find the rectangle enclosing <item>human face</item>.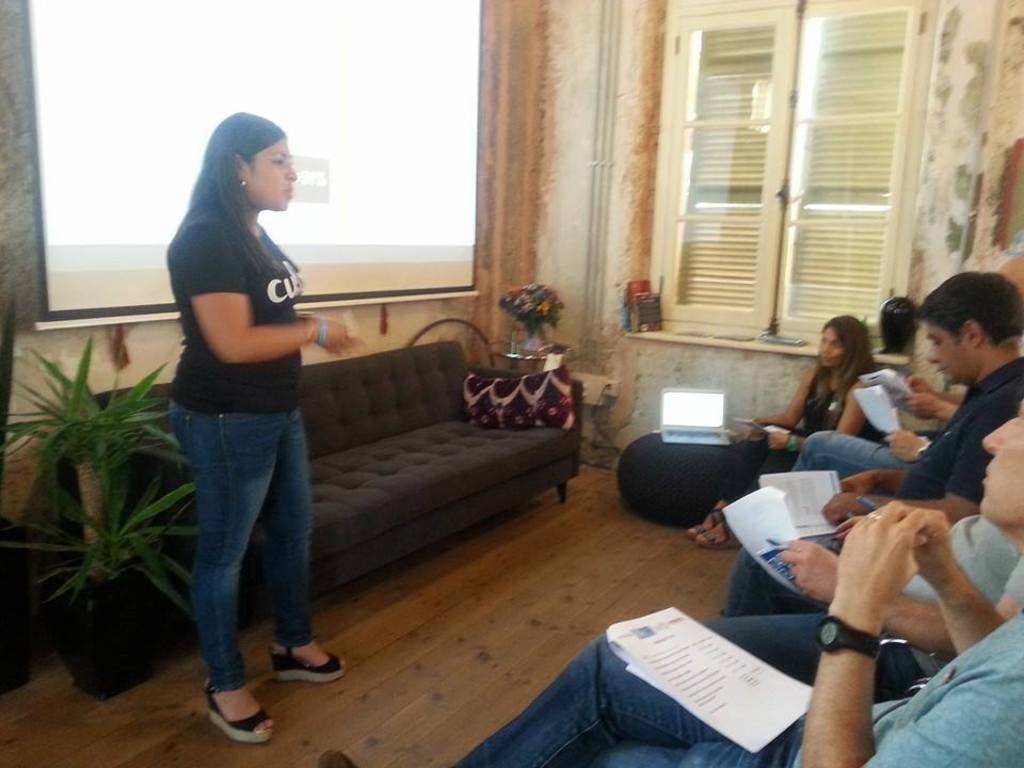
x1=252, y1=138, x2=298, y2=210.
